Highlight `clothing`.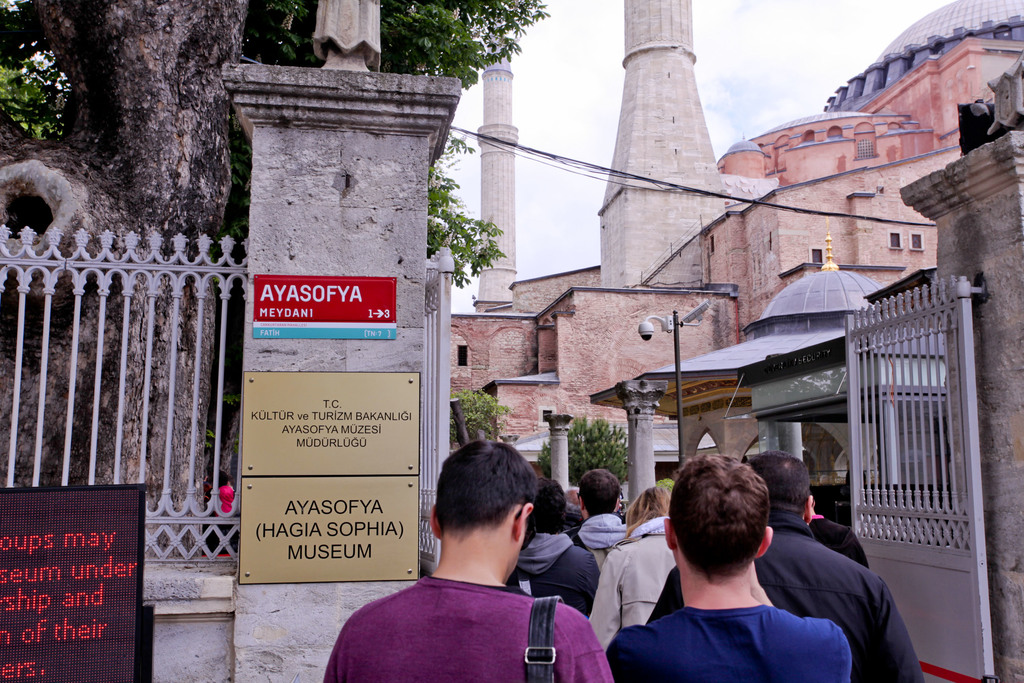
Highlighted region: pyautogui.locateOnScreen(587, 515, 677, 646).
